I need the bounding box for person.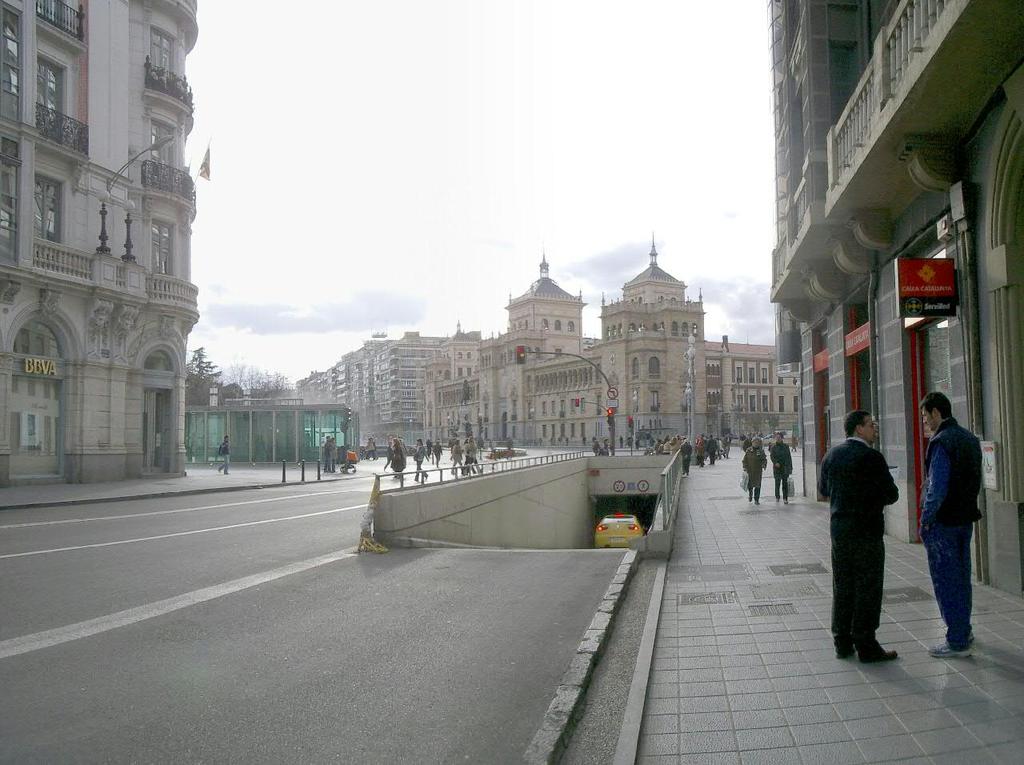
Here it is: x1=365, y1=438, x2=371, y2=459.
